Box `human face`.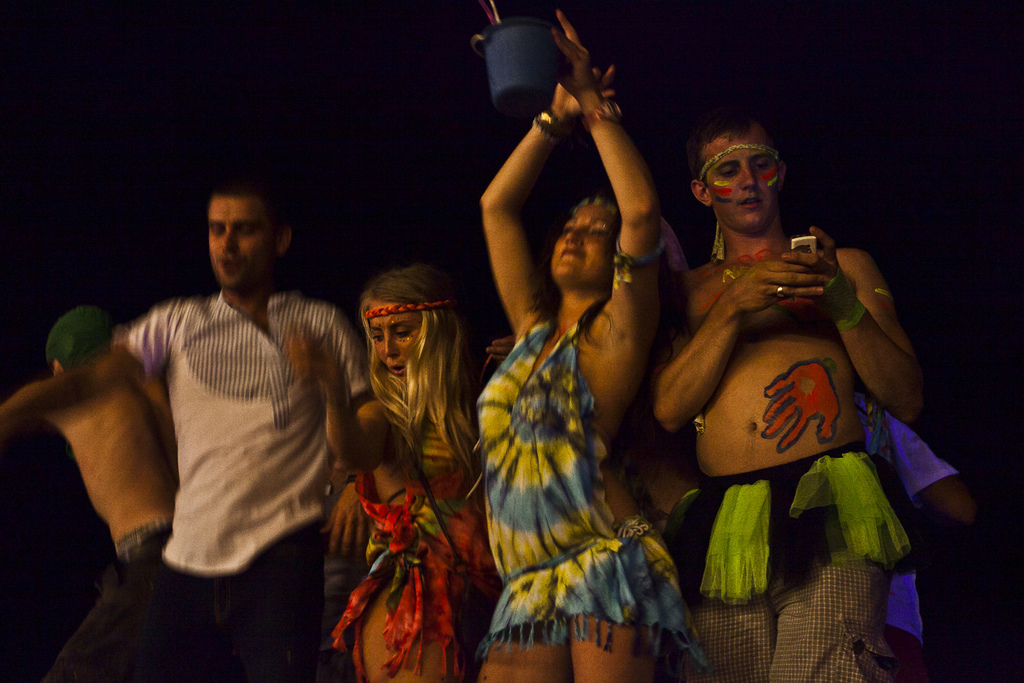
bbox=[546, 205, 616, 277].
